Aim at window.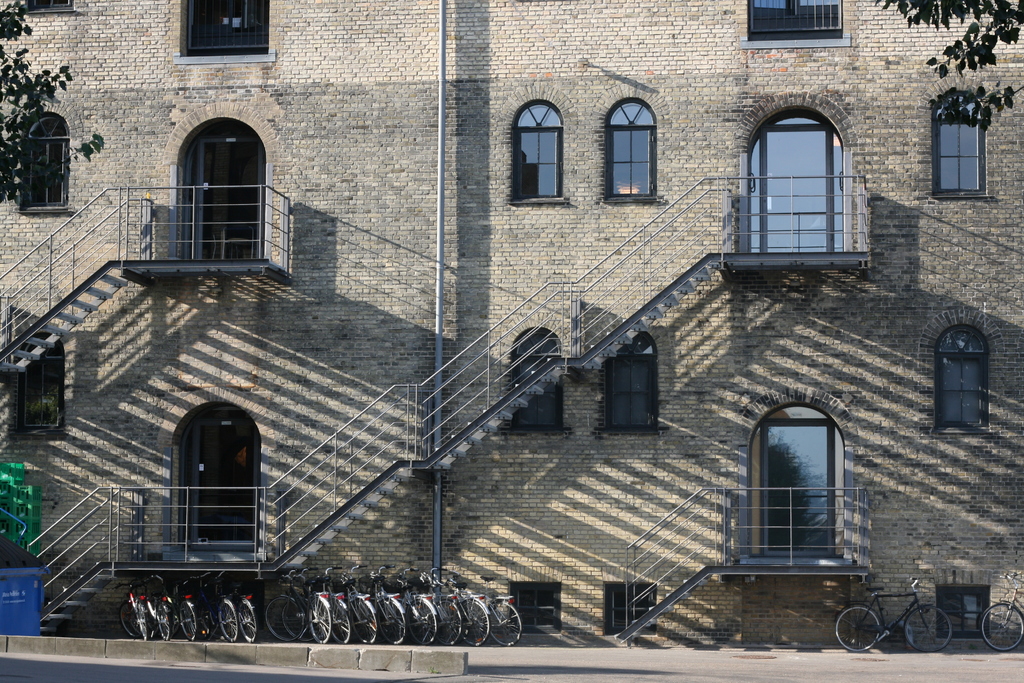
Aimed at [left=172, top=0, right=279, bottom=62].
